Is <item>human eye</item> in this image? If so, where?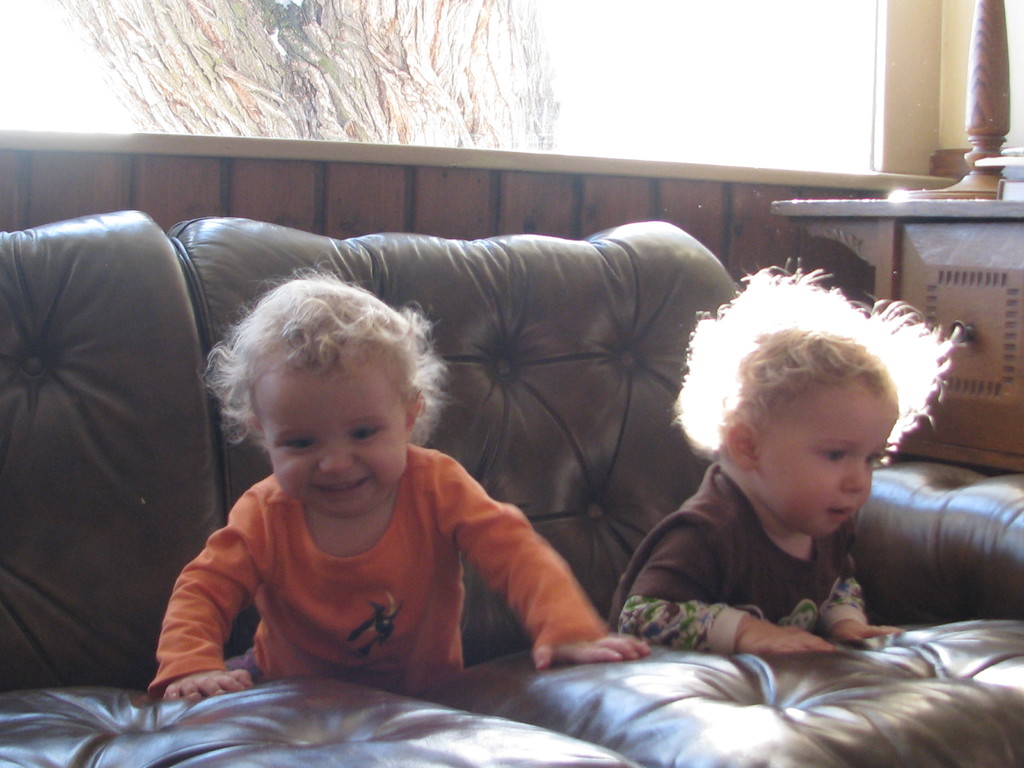
Yes, at 864/449/883/471.
